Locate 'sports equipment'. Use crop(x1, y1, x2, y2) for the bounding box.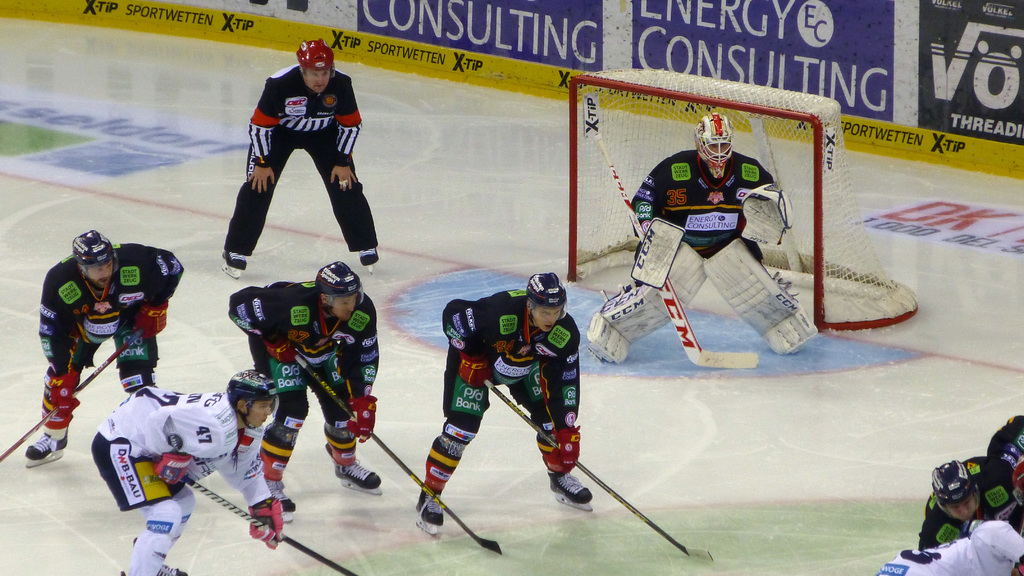
crop(153, 452, 194, 493).
